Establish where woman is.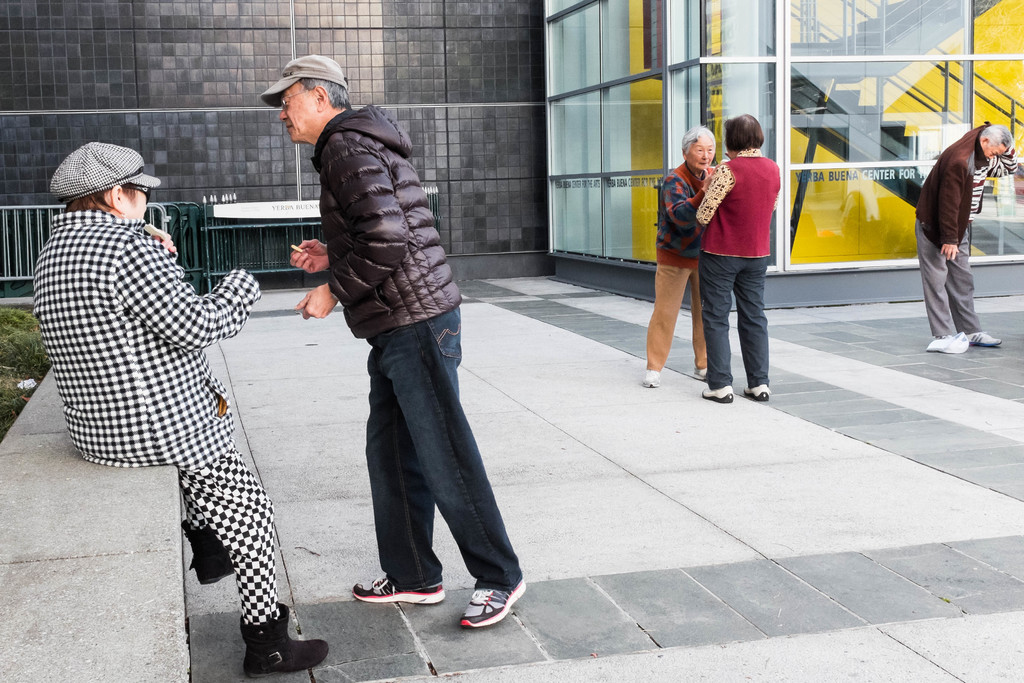
Established at region(642, 123, 720, 386).
